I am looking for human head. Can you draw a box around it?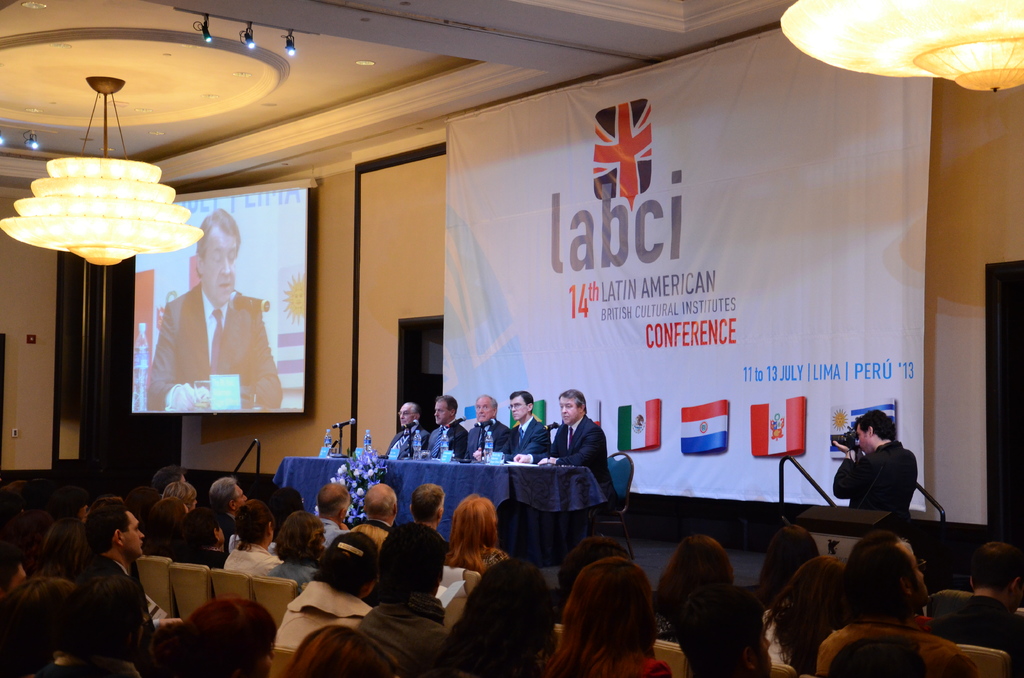
Sure, the bounding box is region(673, 533, 737, 585).
